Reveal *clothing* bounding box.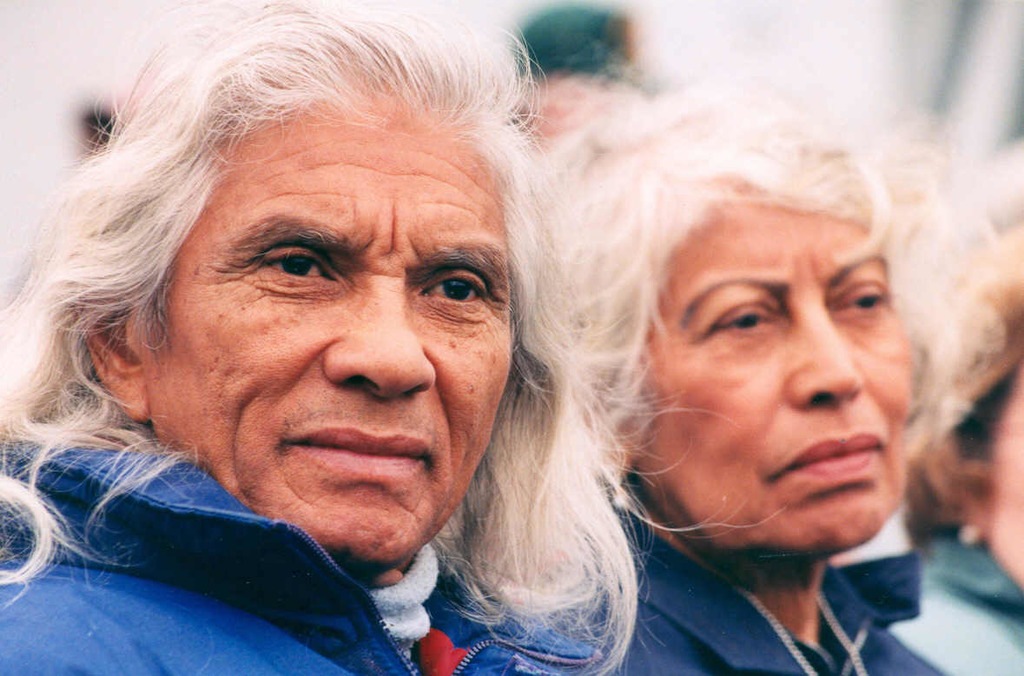
Revealed: <box>559,505,951,675</box>.
